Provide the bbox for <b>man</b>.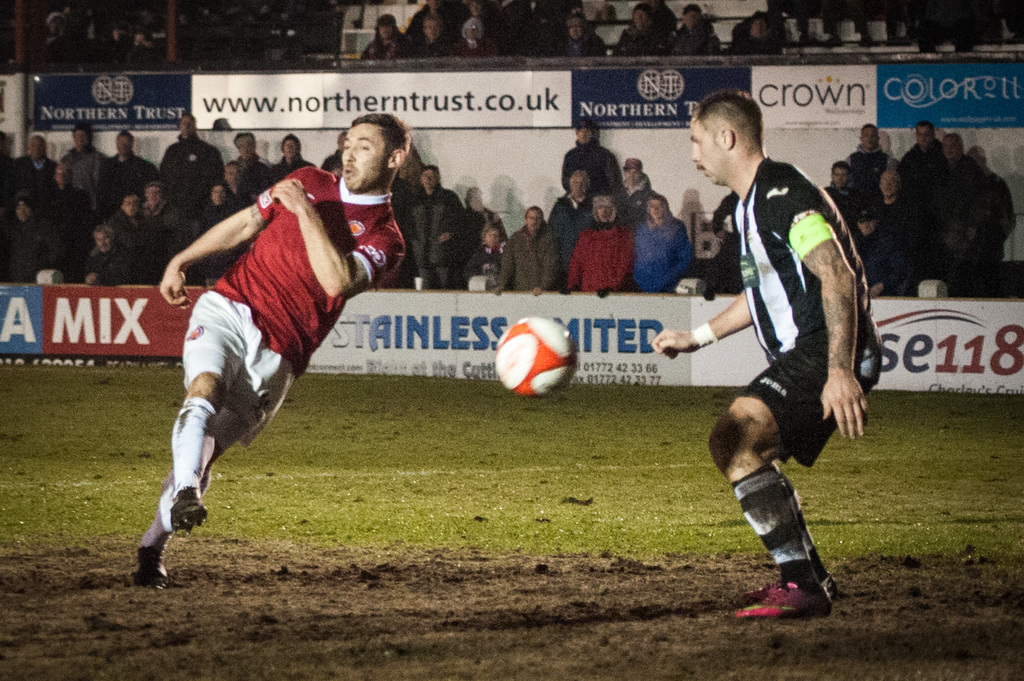
547 175 598 267.
